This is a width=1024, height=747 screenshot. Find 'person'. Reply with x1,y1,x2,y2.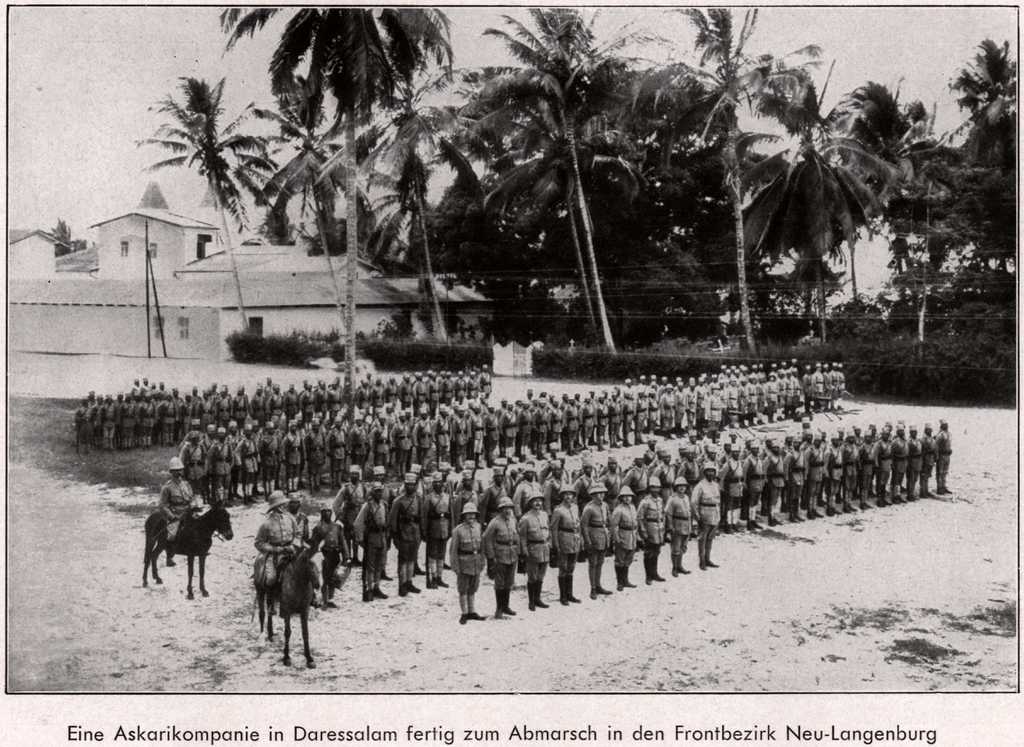
137,395,159,450.
